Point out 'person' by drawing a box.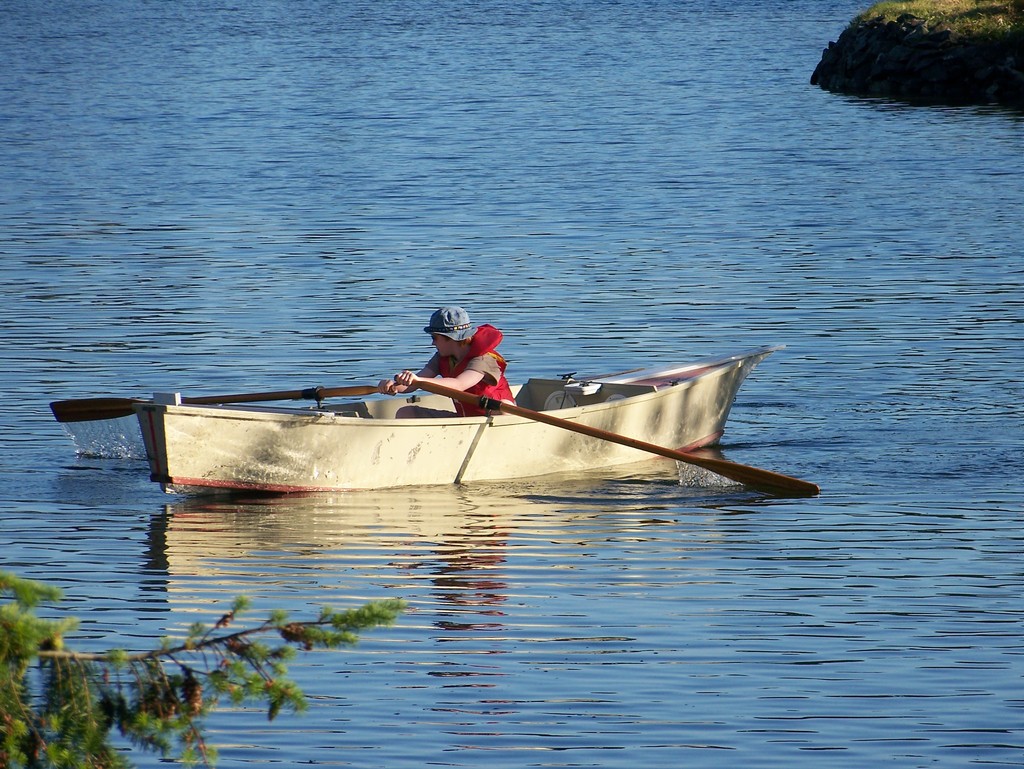
(x1=385, y1=305, x2=518, y2=416).
